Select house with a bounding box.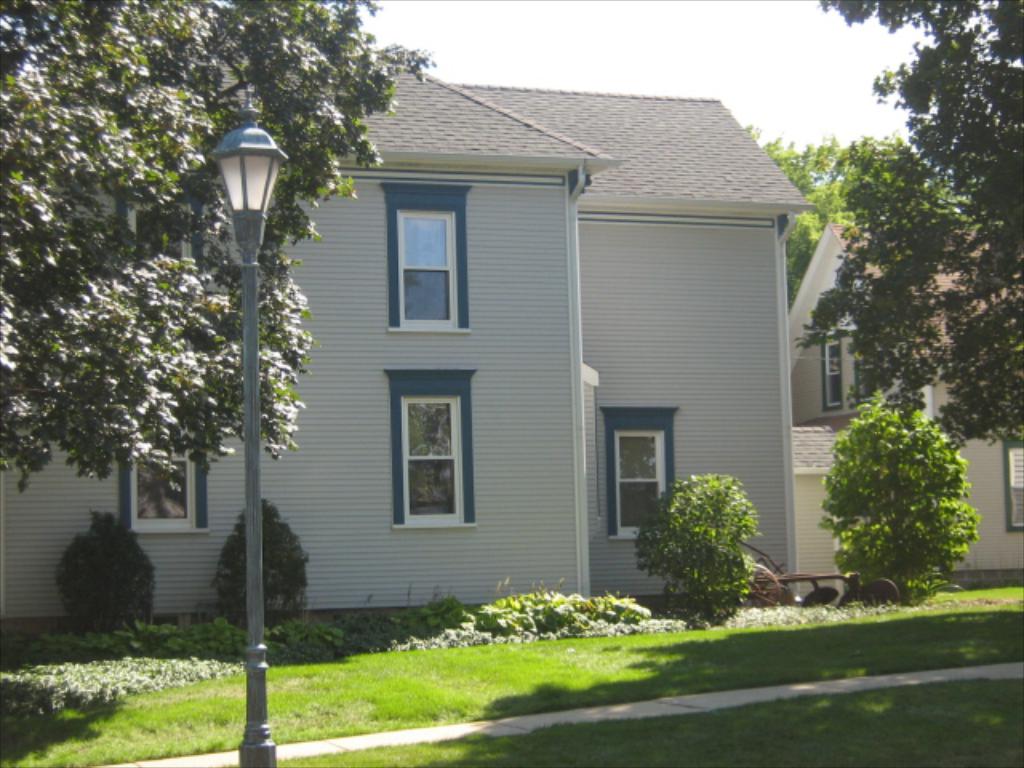
0,72,802,606.
